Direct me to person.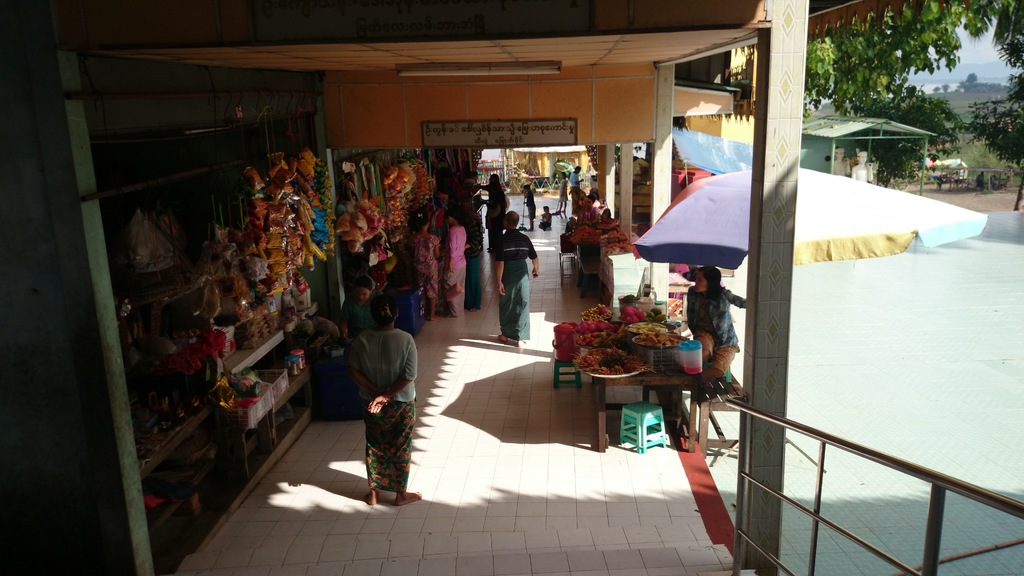
Direction: region(685, 262, 749, 399).
